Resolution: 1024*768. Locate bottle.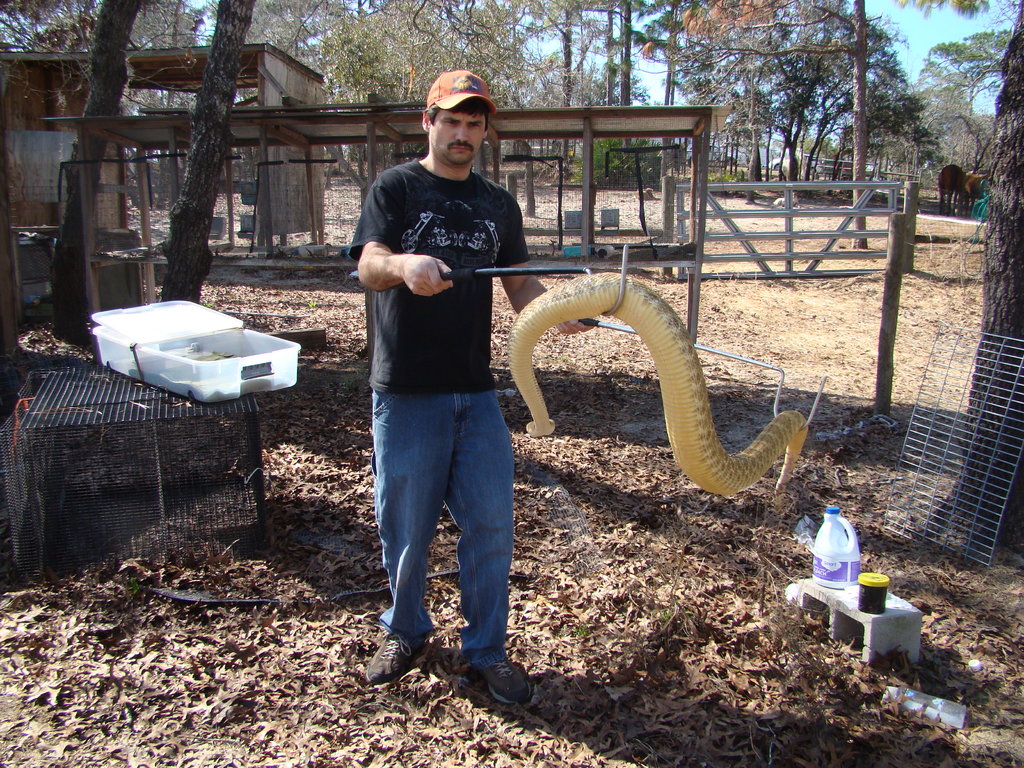
[885, 684, 966, 729].
